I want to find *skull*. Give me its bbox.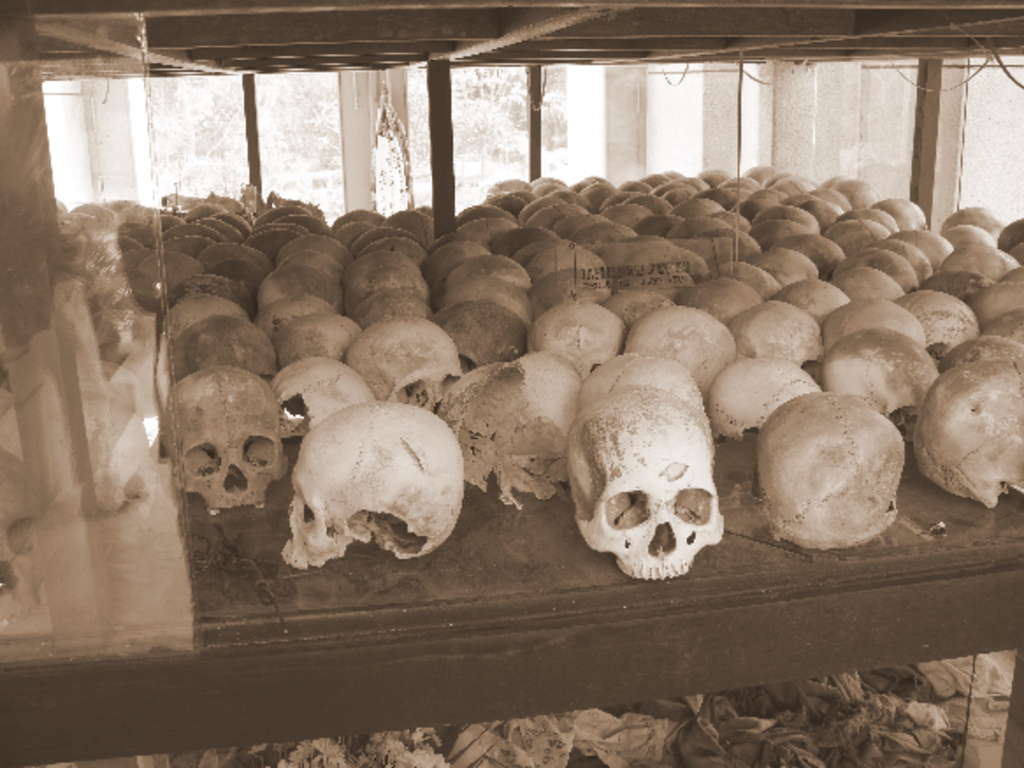
(left=732, top=235, right=822, bottom=279).
